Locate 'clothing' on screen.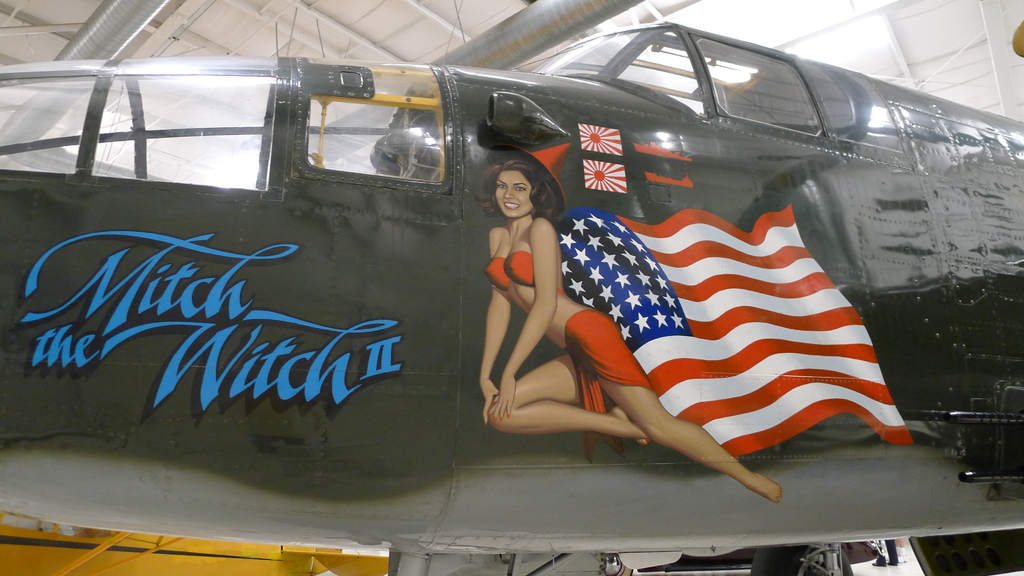
On screen at x1=485 y1=254 x2=564 y2=297.
